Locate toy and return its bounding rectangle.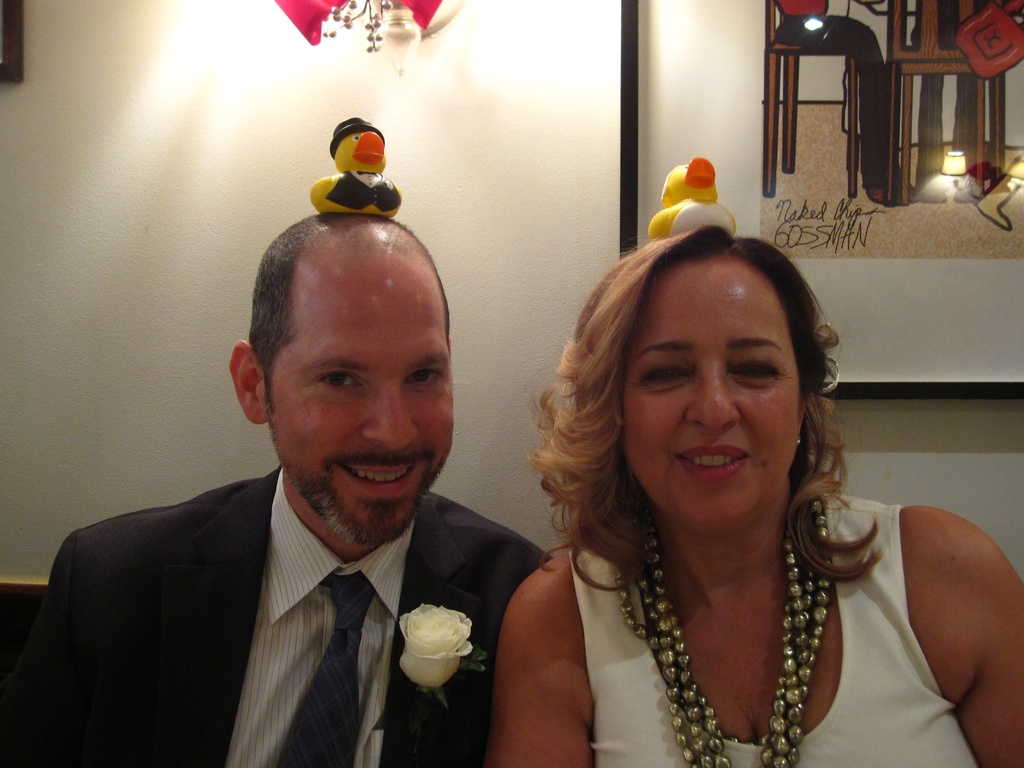
x1=653, y1=158, x2=738, y2=243.
